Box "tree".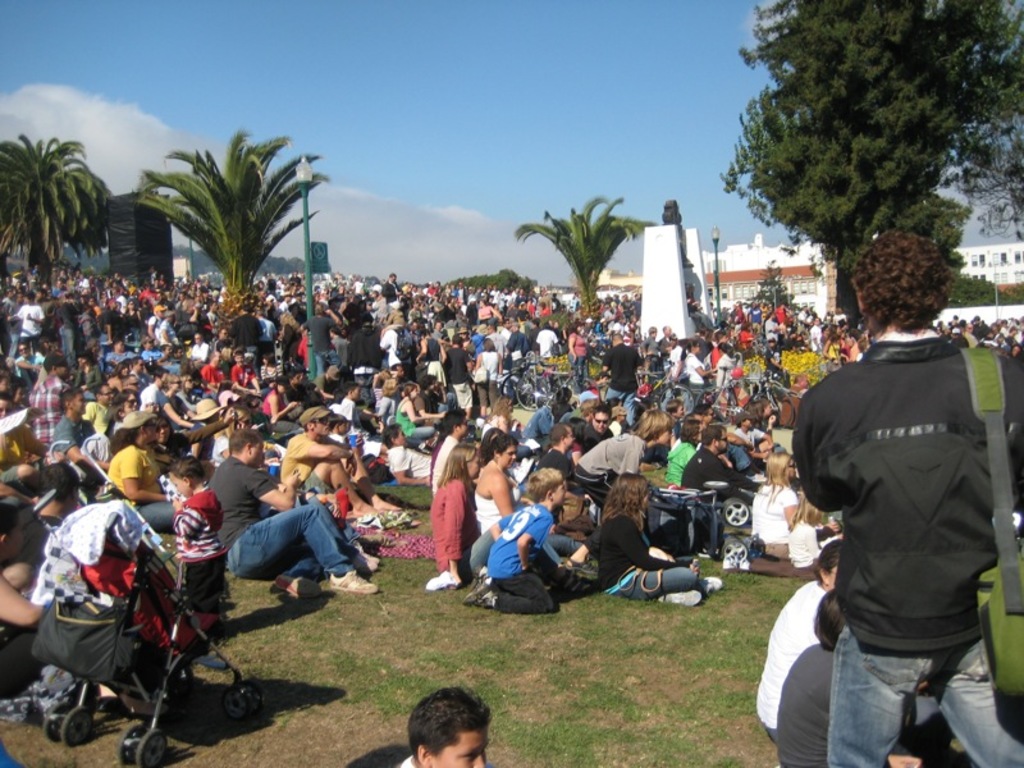
(740, 0, 1023, 178).
